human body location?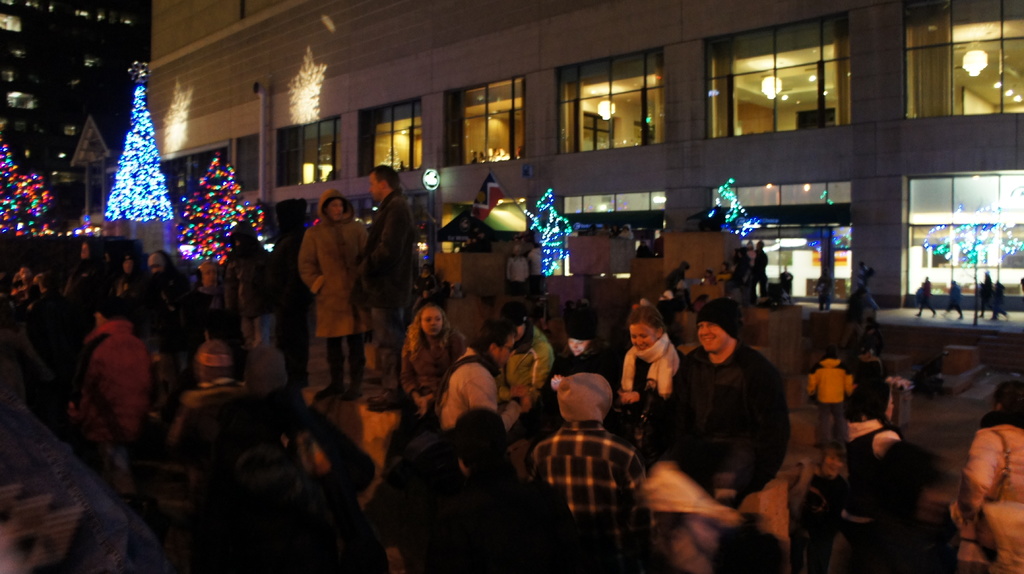
663 285 790 516
